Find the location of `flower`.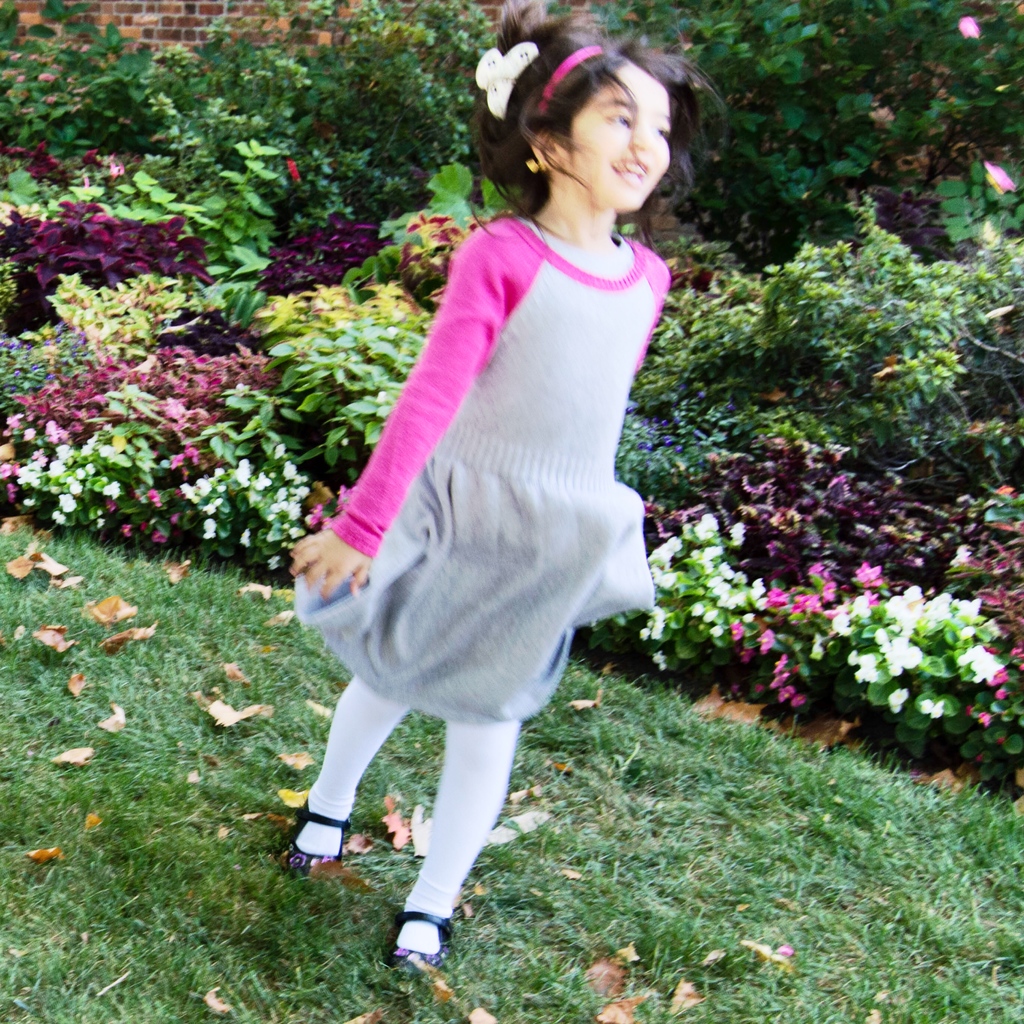
Location: region(78, 166, 89, 190).
